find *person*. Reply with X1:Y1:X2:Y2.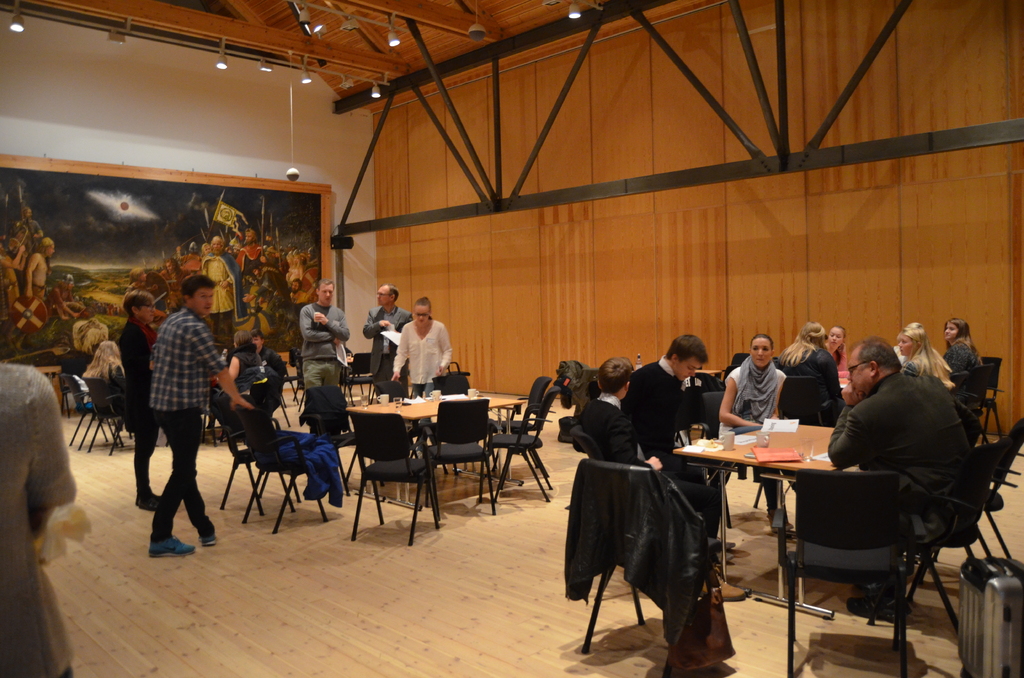
227:319:268:396.
